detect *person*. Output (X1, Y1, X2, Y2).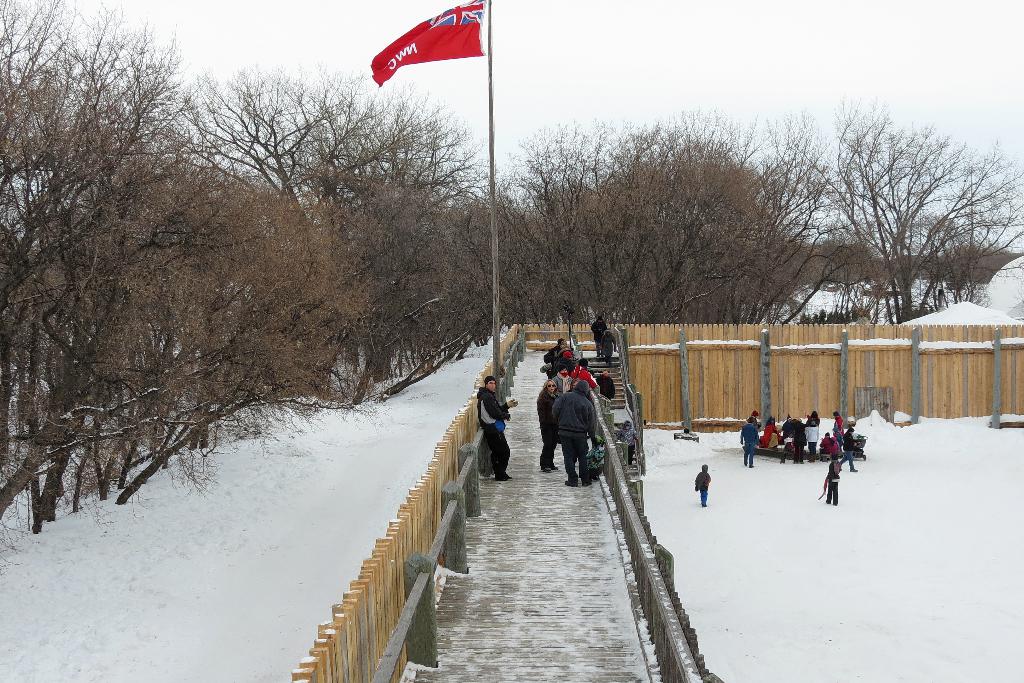
(694, 468, 712, 506).
